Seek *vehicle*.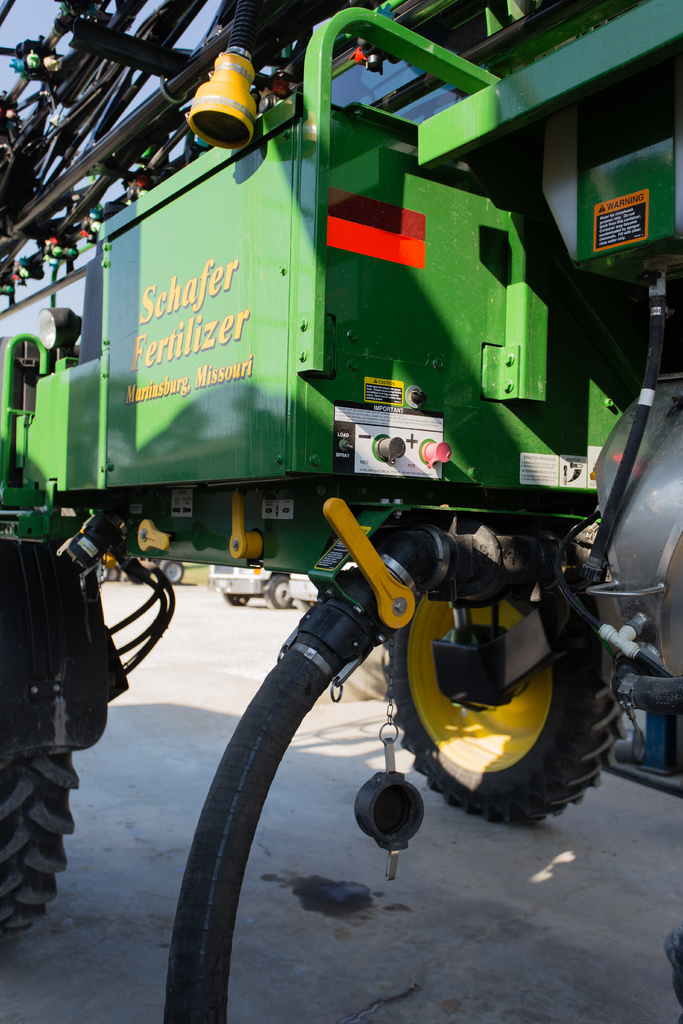
<region>98, 552, 187, 586</region>.
